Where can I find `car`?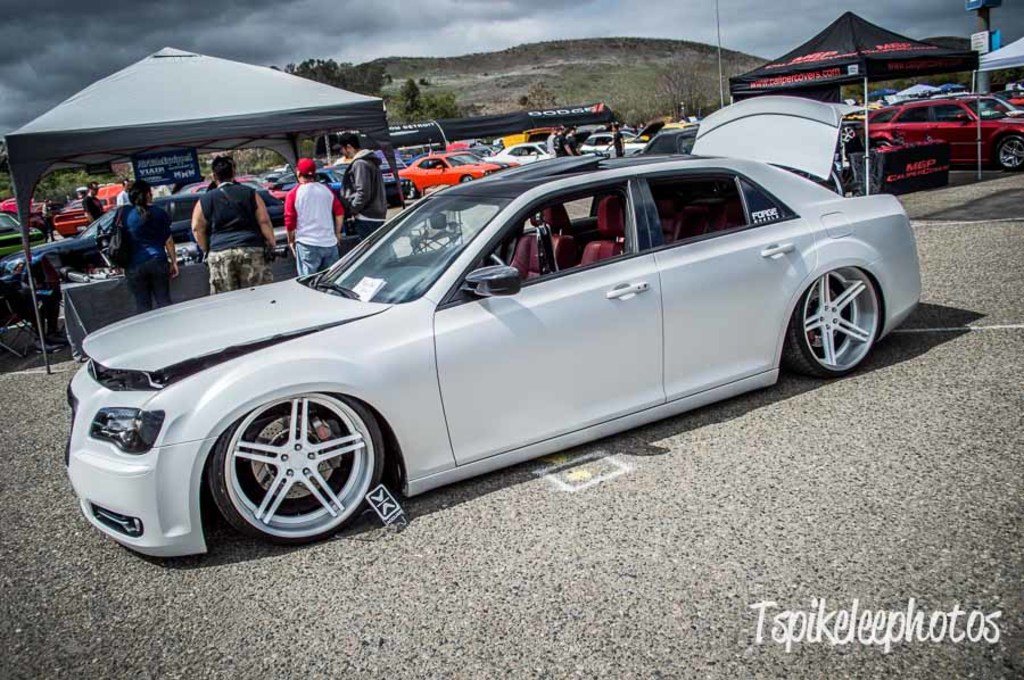
You can find it at [left=0, top=214, right=40, bottom=259].
